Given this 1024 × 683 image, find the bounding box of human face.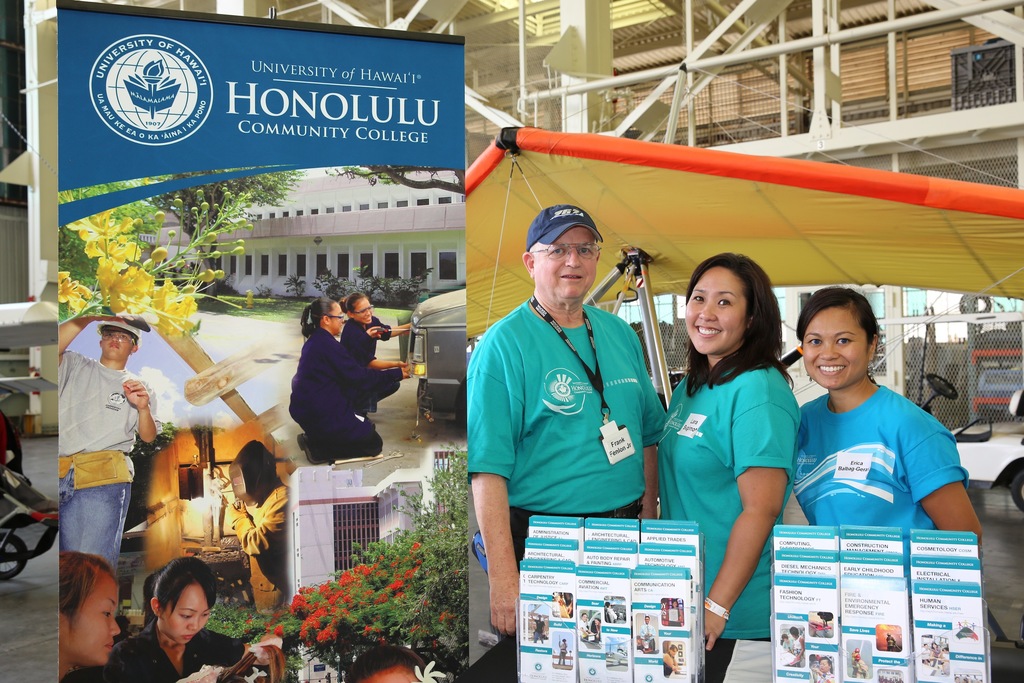
<box>76,572,121,649</box>.
